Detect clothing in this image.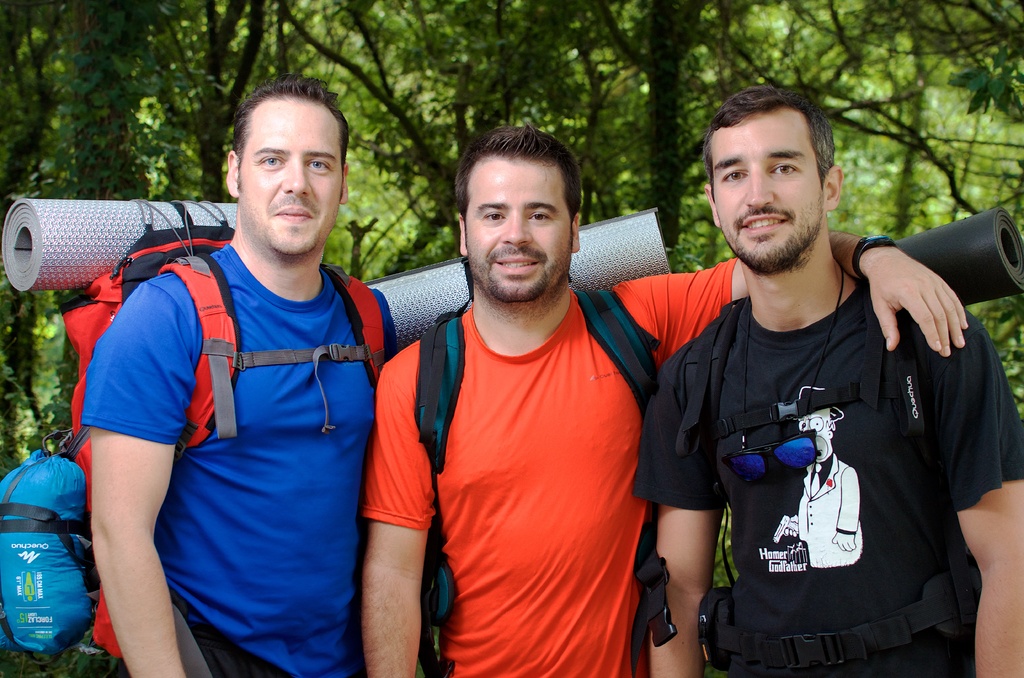
Detection: 627/286/1023/677.
